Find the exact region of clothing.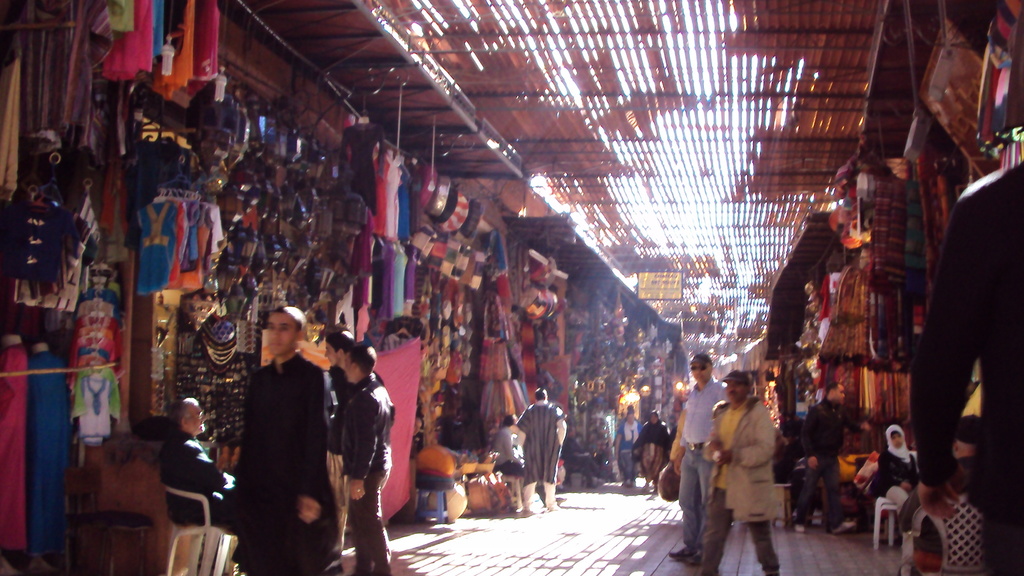
Exact region: 874/438/913/508.
